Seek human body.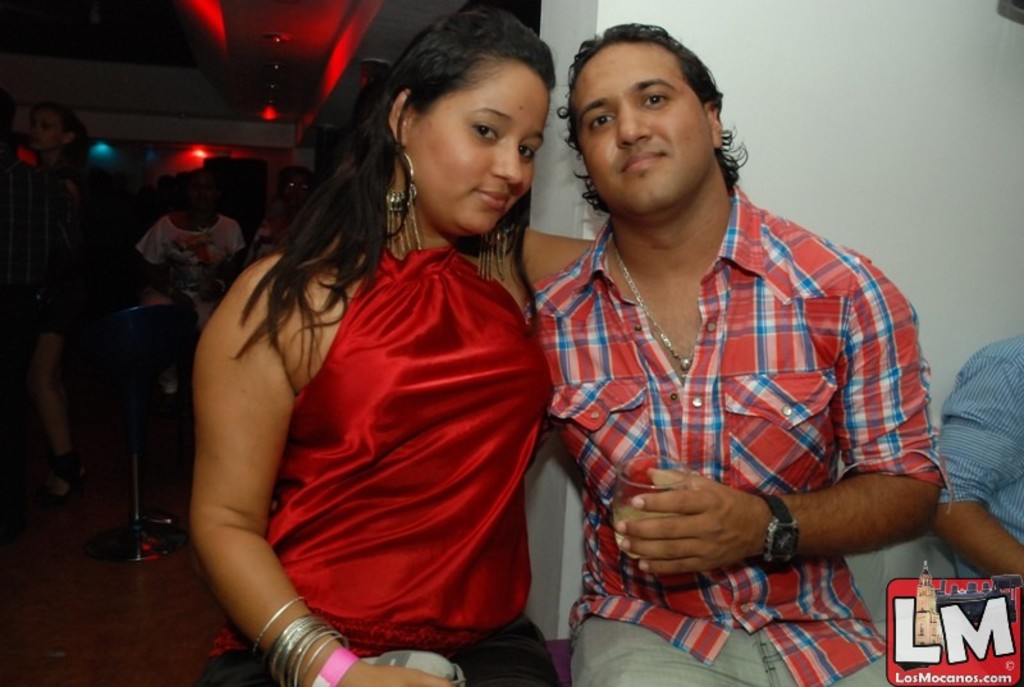
locate(529, 19, 950, 686).
